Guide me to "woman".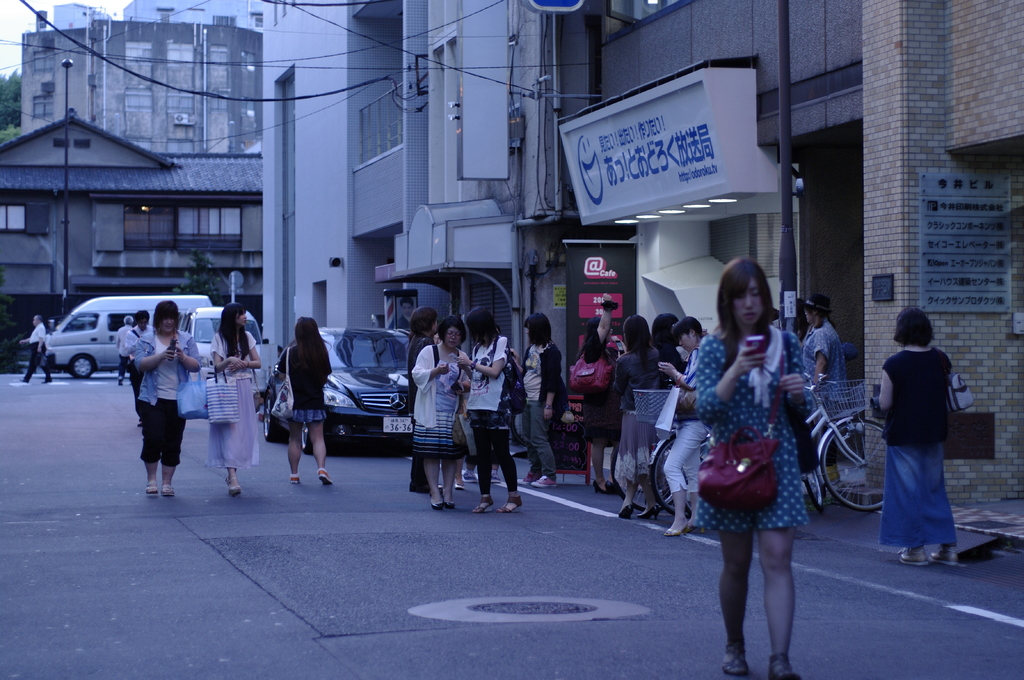
Guidance: [666,317,706,539].
